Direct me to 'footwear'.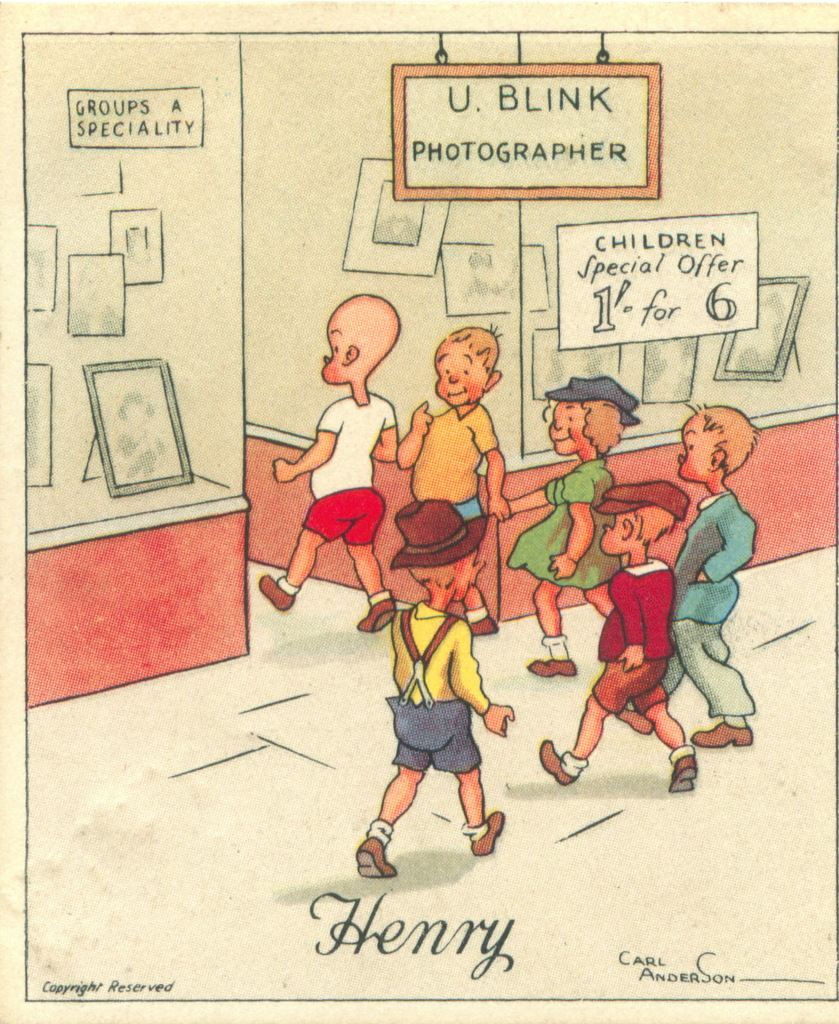
Direction: Rect(538, 739, 577, 788).
